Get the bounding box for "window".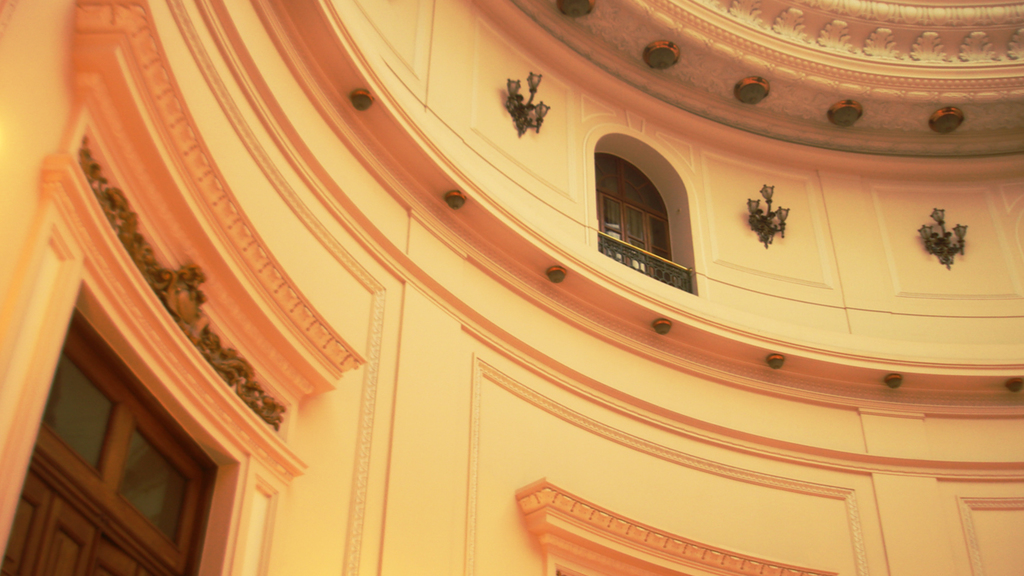
[0,287,244,575].
